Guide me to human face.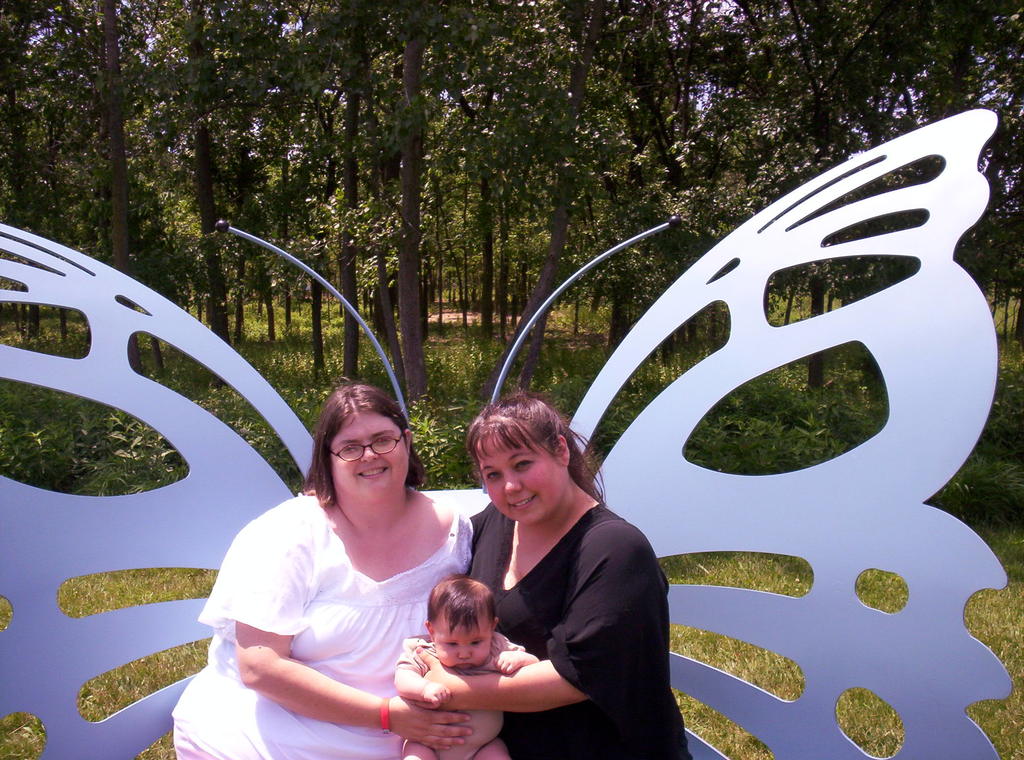
Guidance: box(478, 431, 563, 527).
